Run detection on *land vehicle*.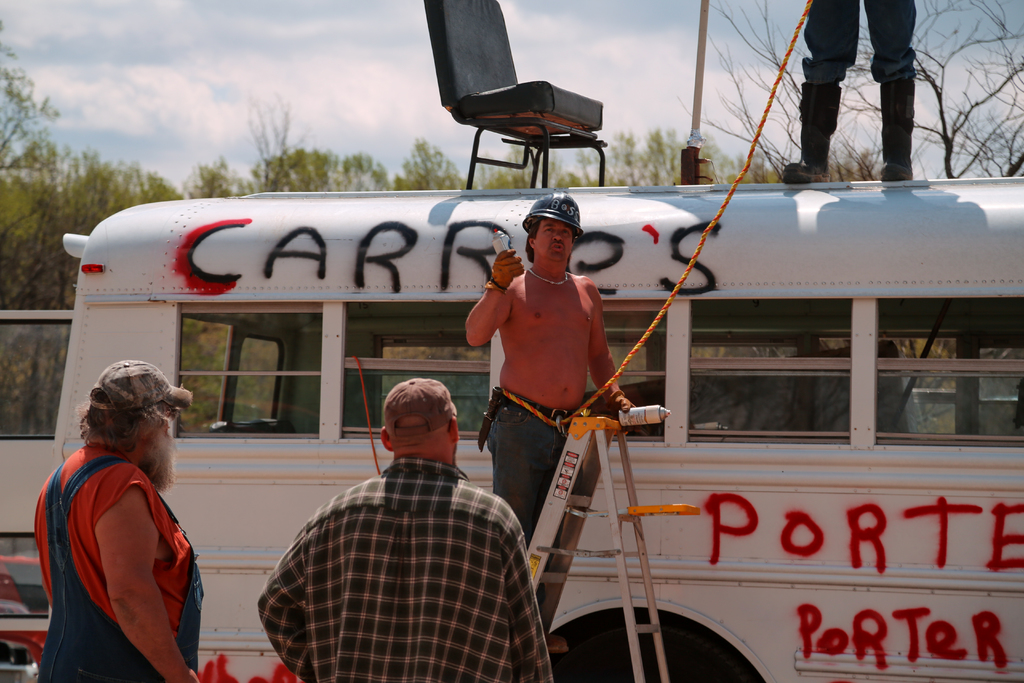
Result: select_region(32, 150, 1008, 659).
